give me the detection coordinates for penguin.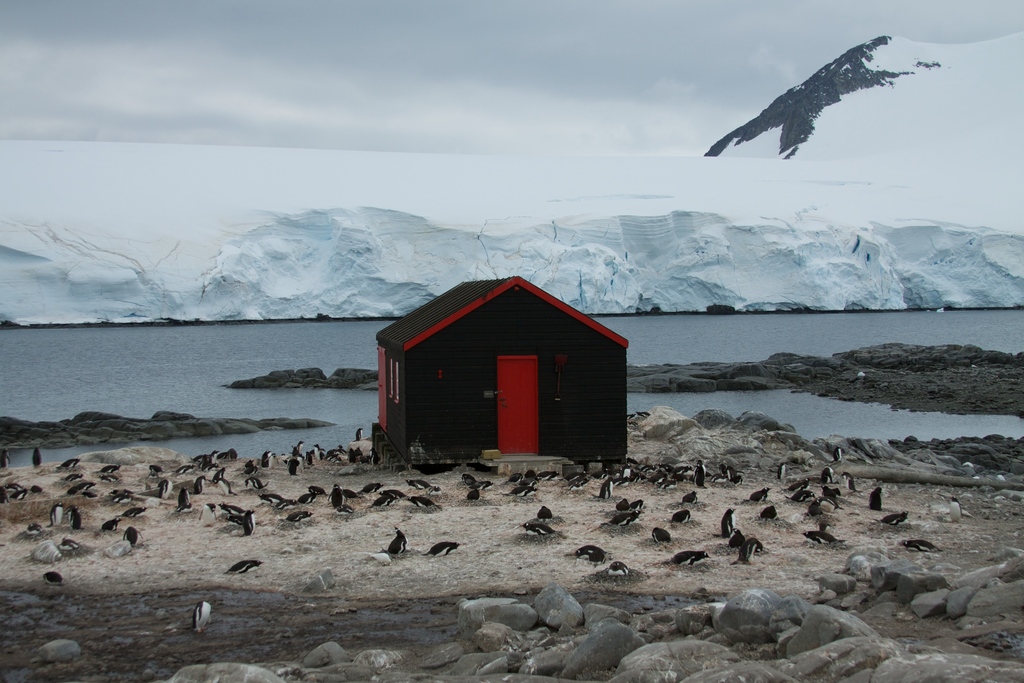
<region>522, 522, 557, 537</region>.
